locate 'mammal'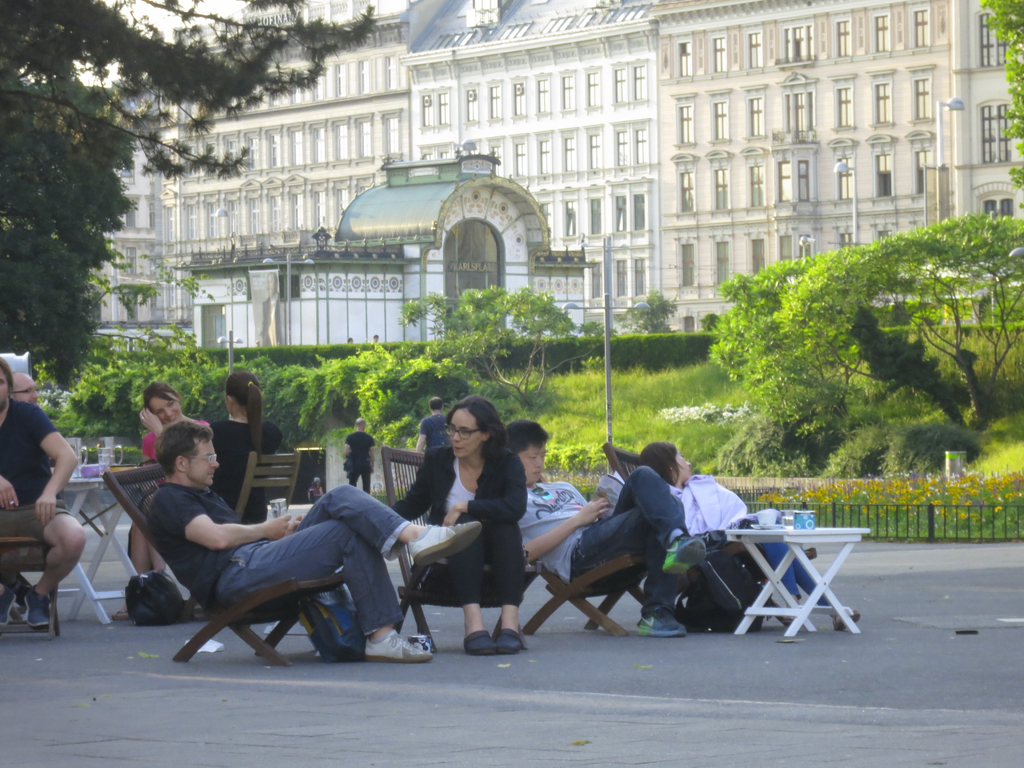
<region>148, 416, 485, 660</region>
